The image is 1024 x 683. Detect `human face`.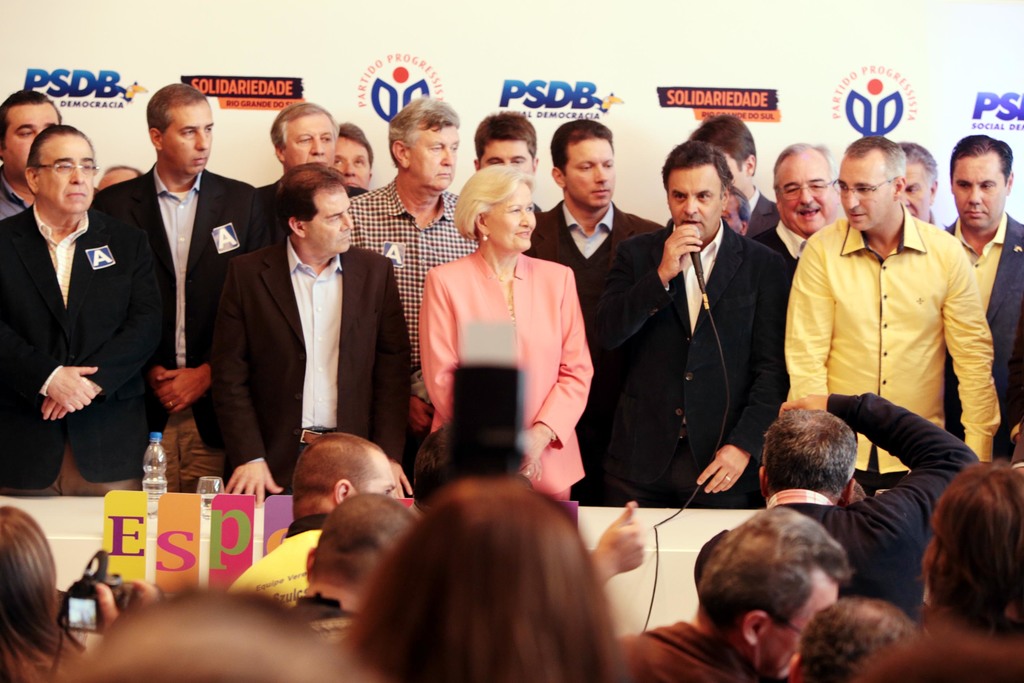
Detection: [332, 124, 365, 197].
